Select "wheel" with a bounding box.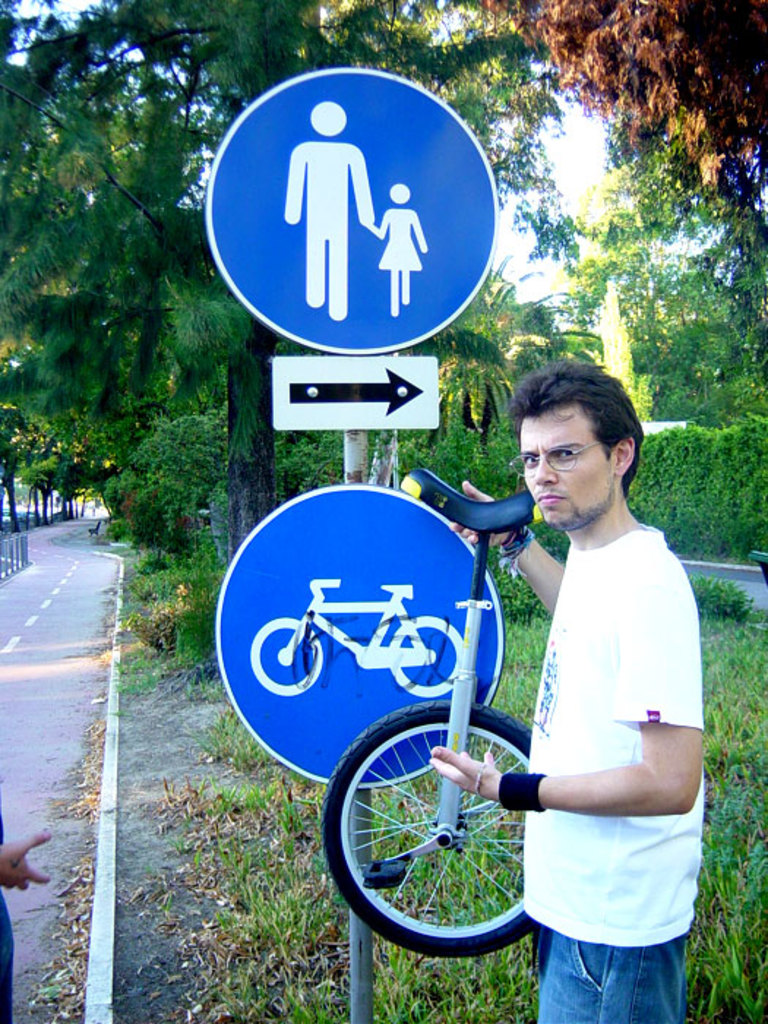
detection(338, 712, 515, 936).
